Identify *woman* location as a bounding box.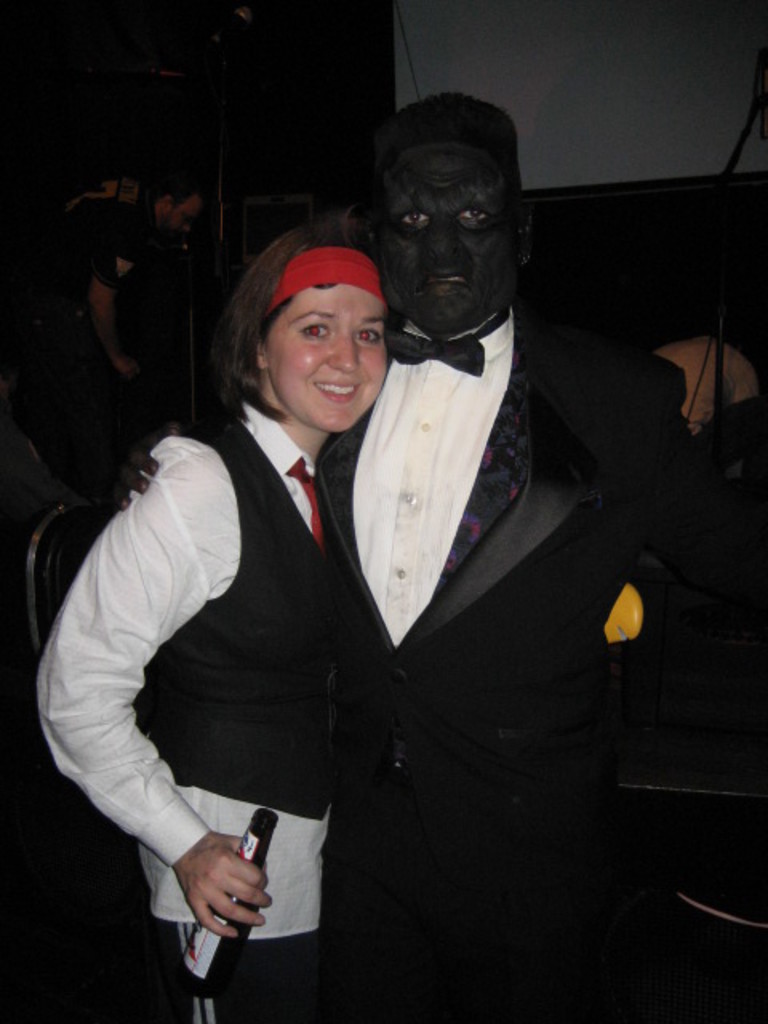
[x1=32, y1=221, x2=395, y2=1022].
